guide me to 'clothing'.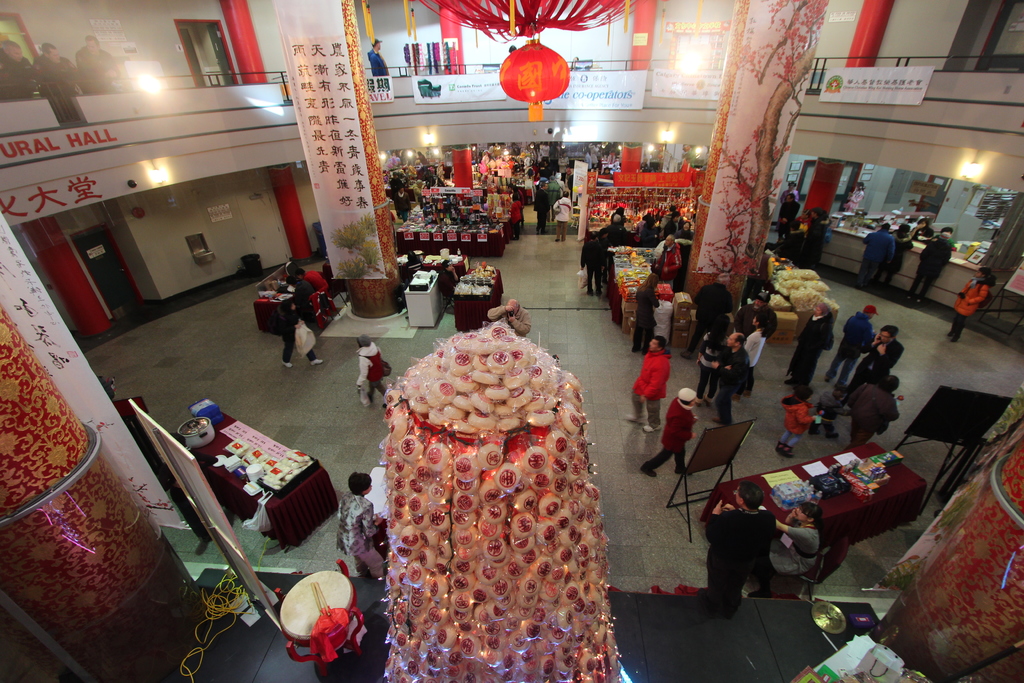
Guidance: crop(291, 279, 316, 304).
